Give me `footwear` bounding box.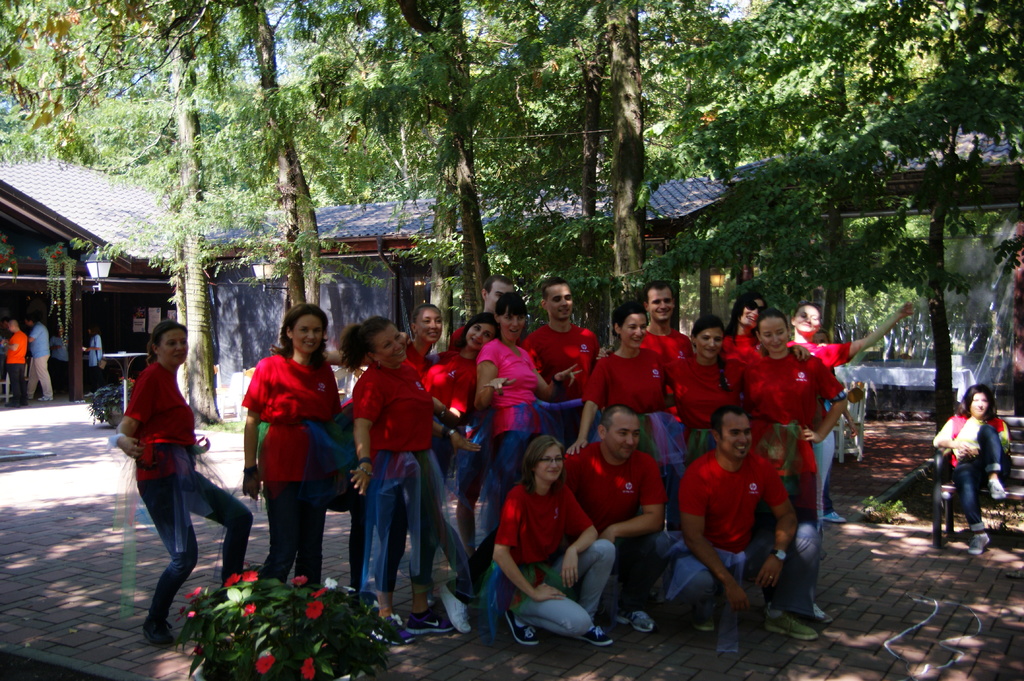
box(440, 584, 470, 634).
